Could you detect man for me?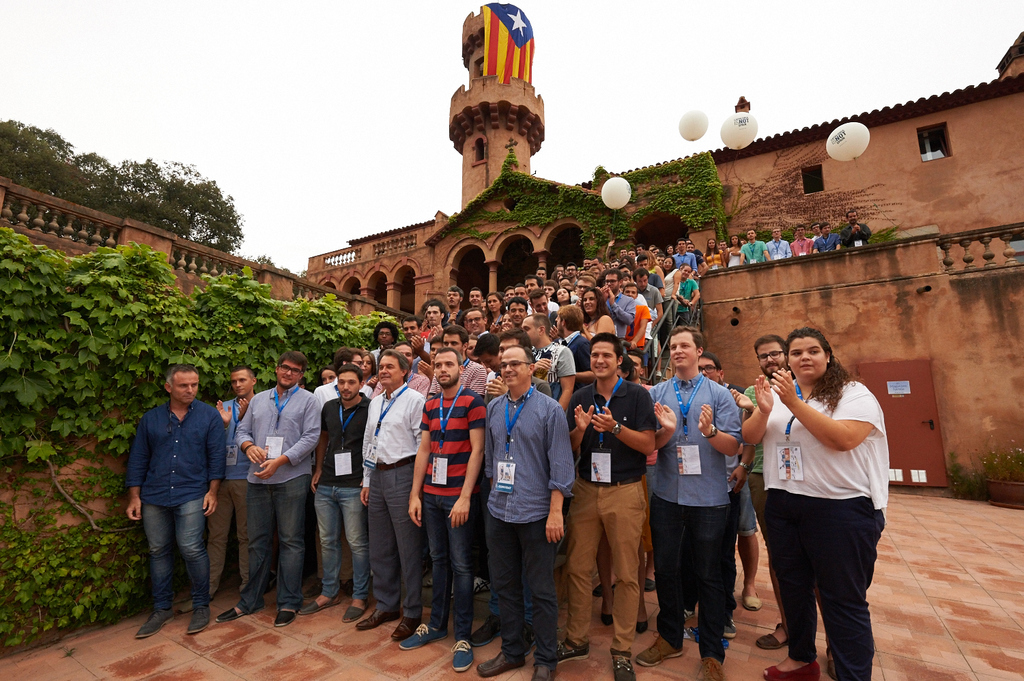
Detection result: [left=575, top=274, right=595, bottom=299].
